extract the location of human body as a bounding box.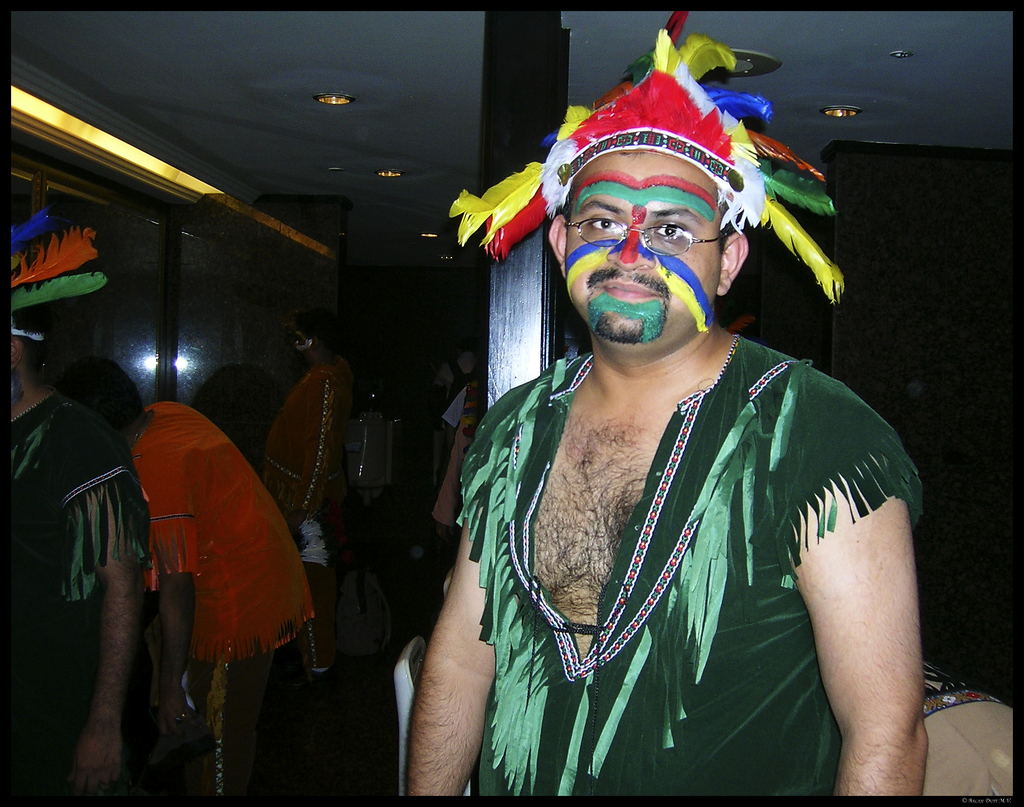
l=125, t=399, r=314, b=806.
